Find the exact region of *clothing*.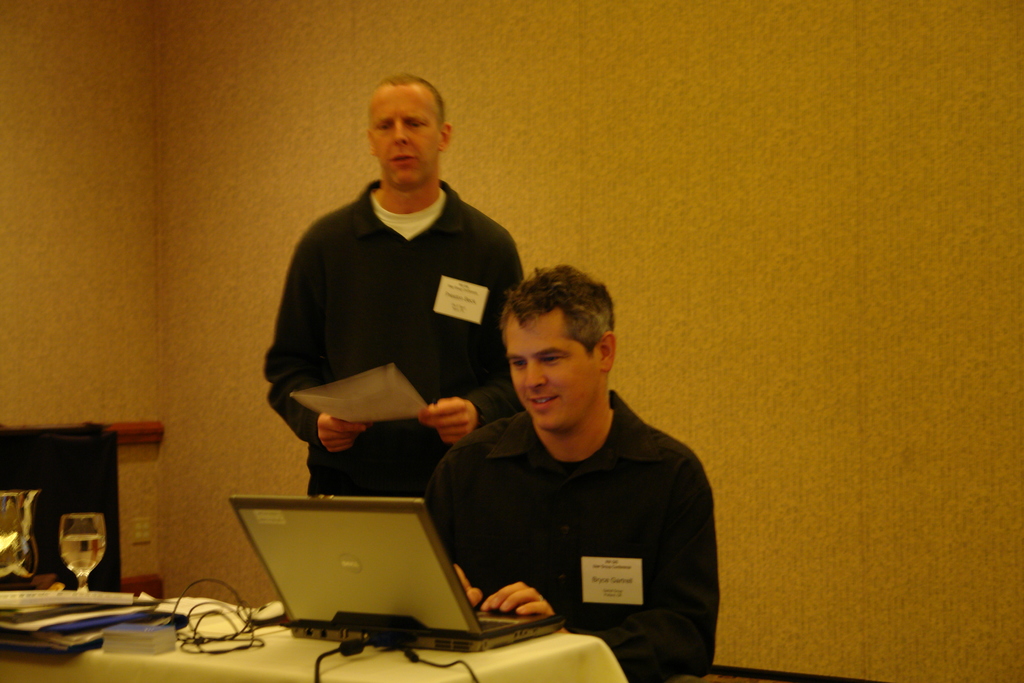
Exact region: 417 357 719 659.
